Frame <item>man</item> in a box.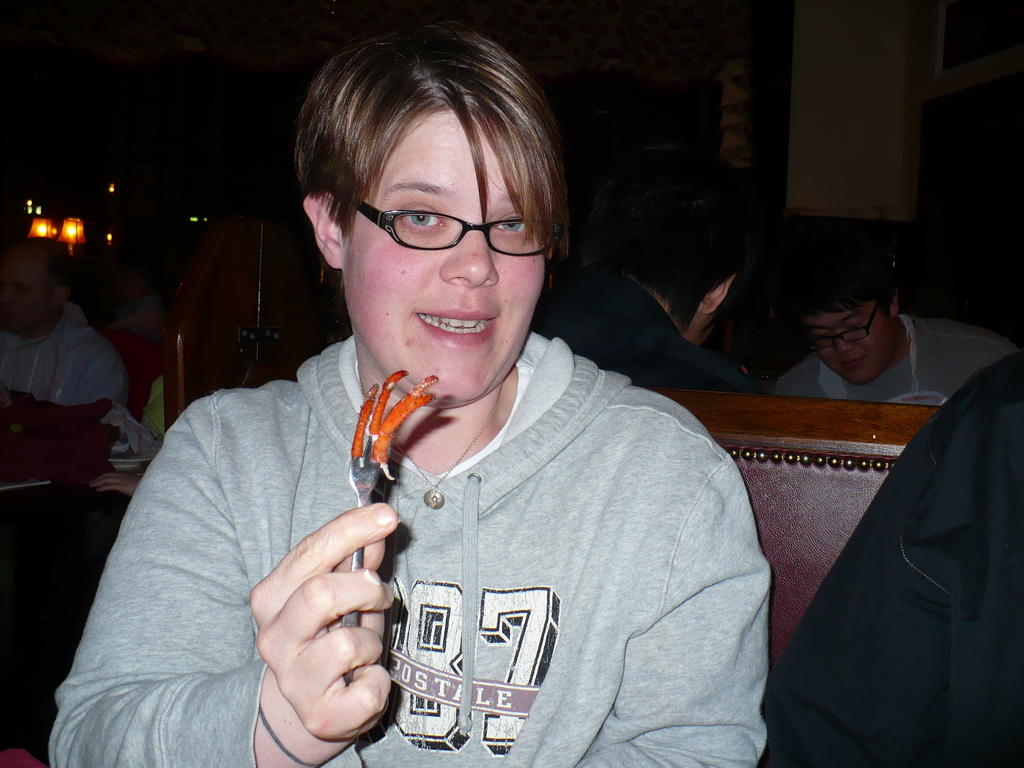
detection(768, 233, 1022, 414).
